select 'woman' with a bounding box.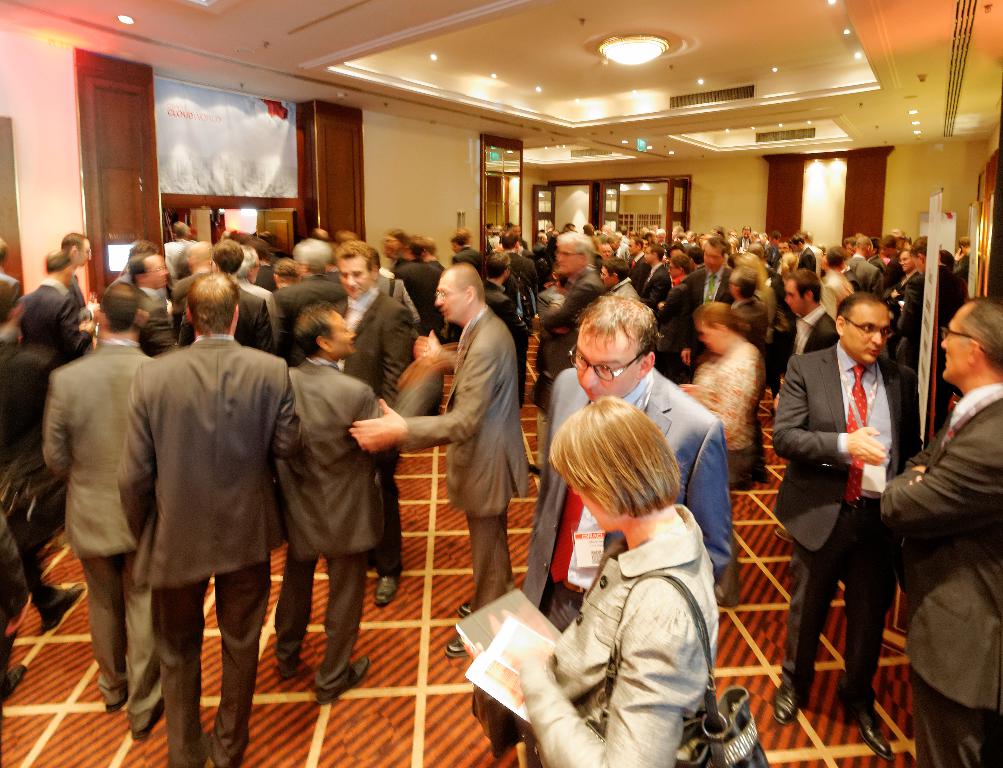
[left=681, top=295, right=765, bottom=608].
